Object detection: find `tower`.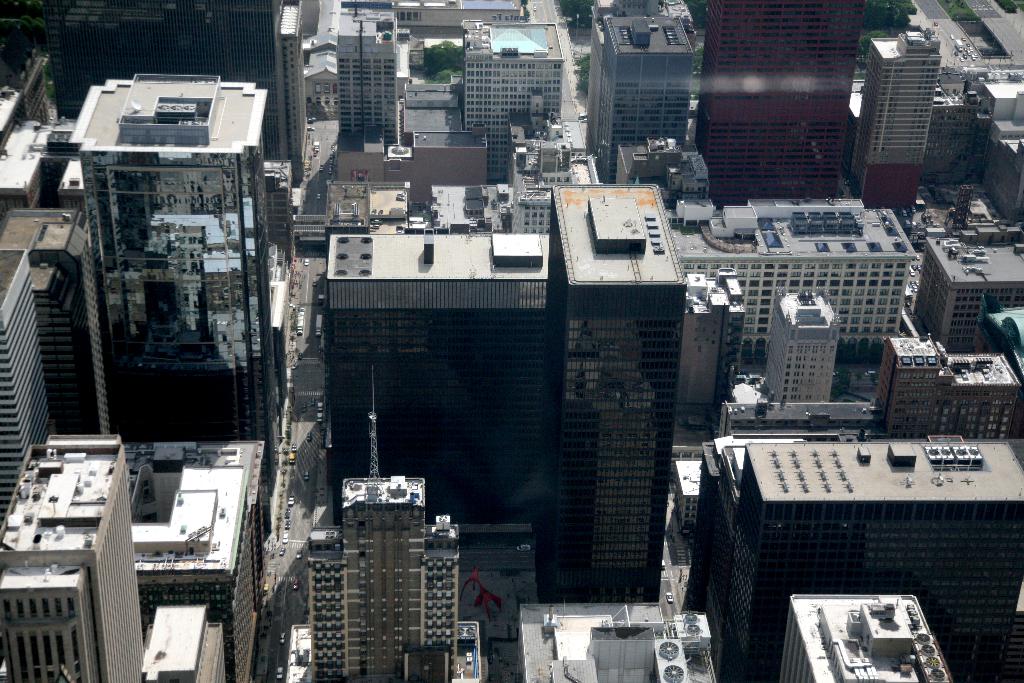
box(535, 177, 686, 602).
